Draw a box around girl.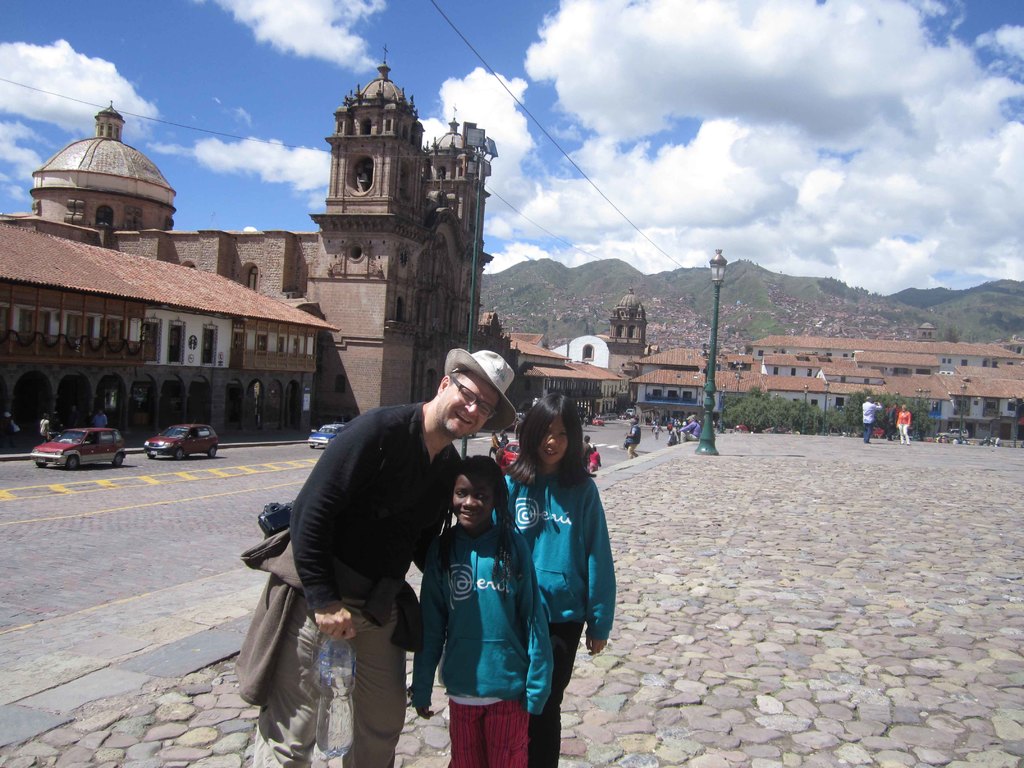
box=[408, 449, 554, 765].
